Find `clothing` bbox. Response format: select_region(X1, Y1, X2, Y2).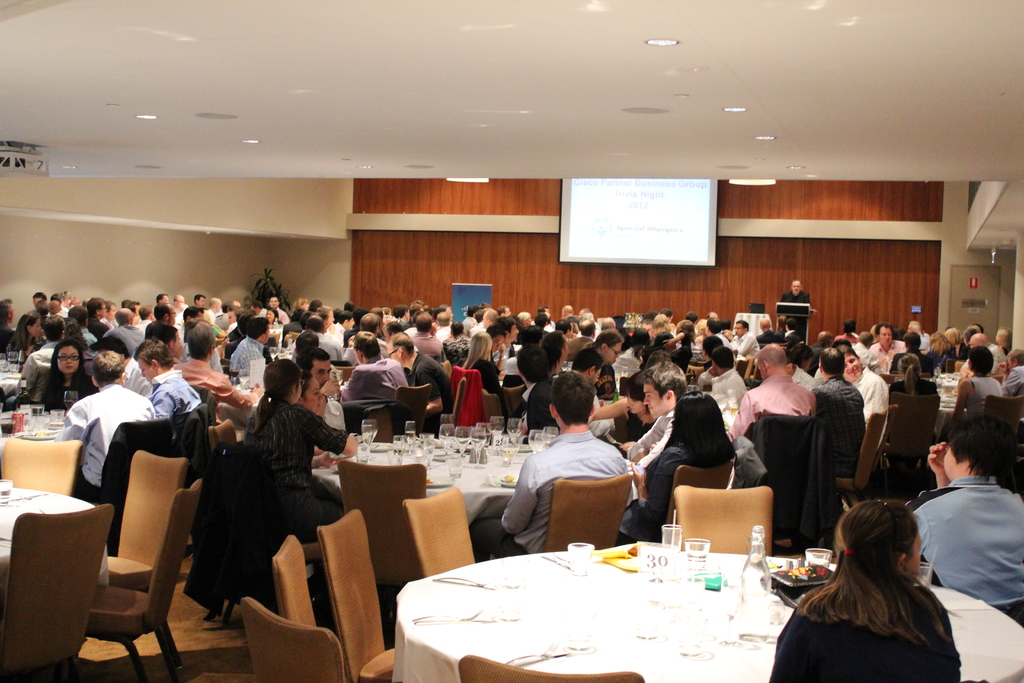
select_region(888, 374, 935, 466).
